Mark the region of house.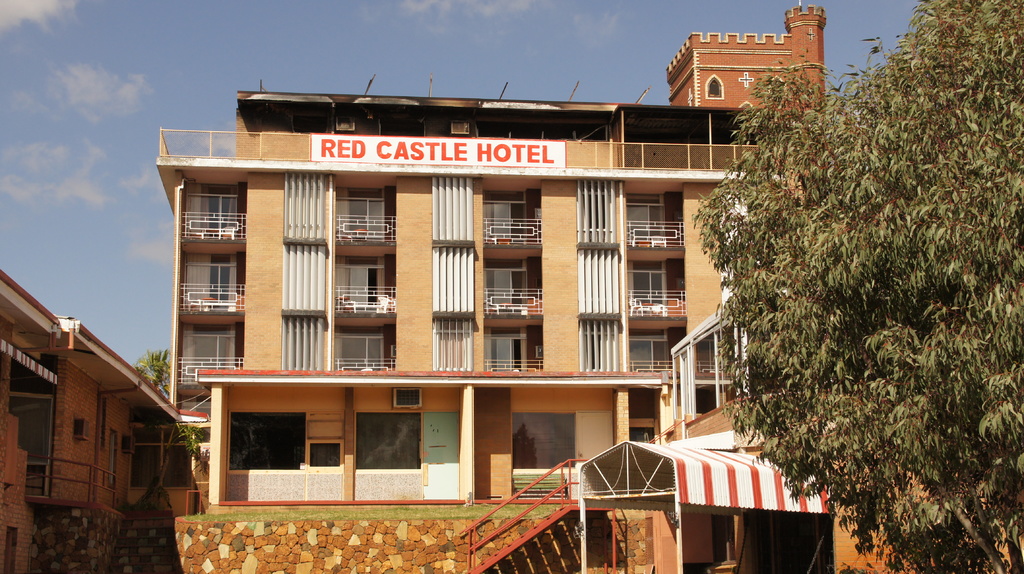
Region: <bbox>0, 266, 186, 573</bbox>.
